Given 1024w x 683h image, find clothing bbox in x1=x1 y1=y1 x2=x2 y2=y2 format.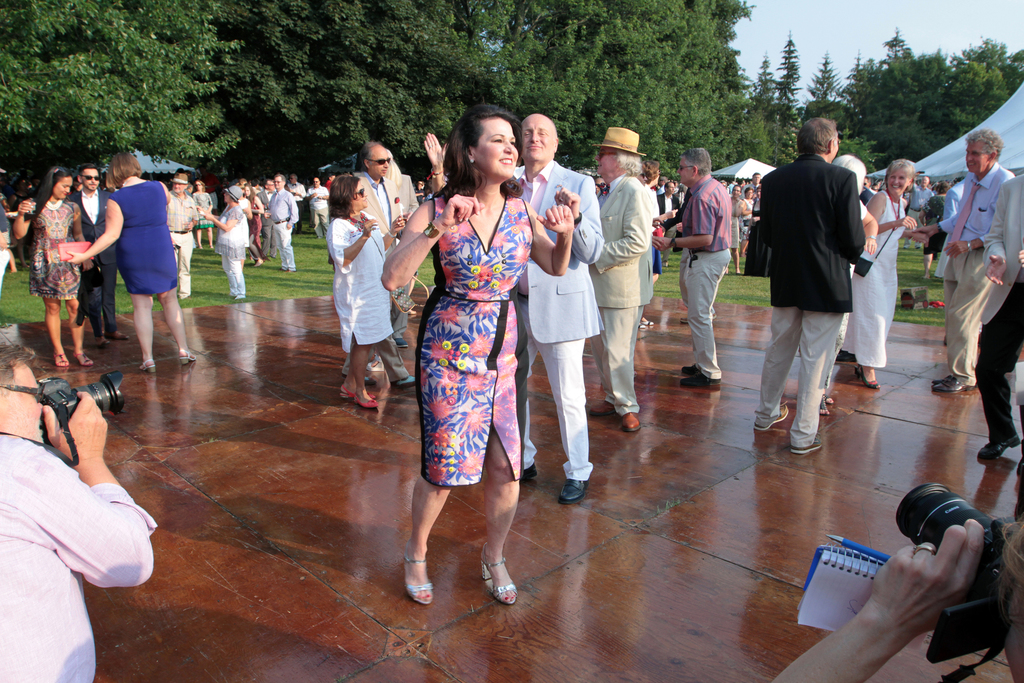
x1=104 y1=176 x2=174 y2=302.
